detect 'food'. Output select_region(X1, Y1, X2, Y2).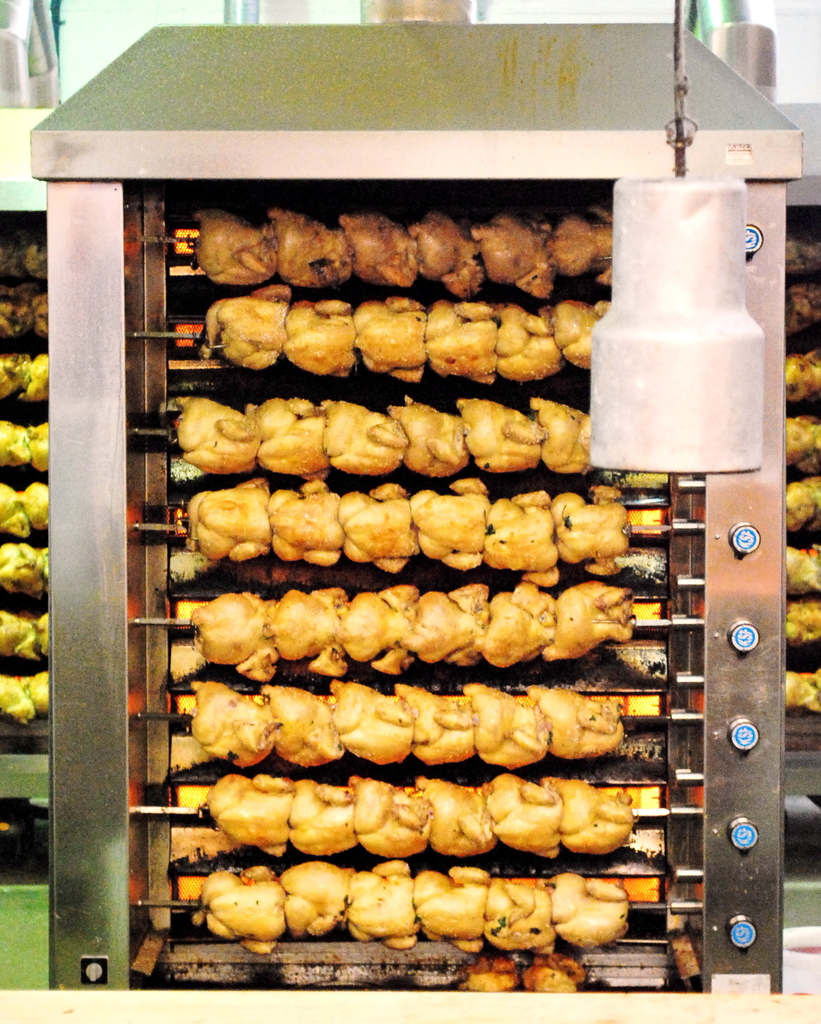
select_region(786, 547, 820, 595).
